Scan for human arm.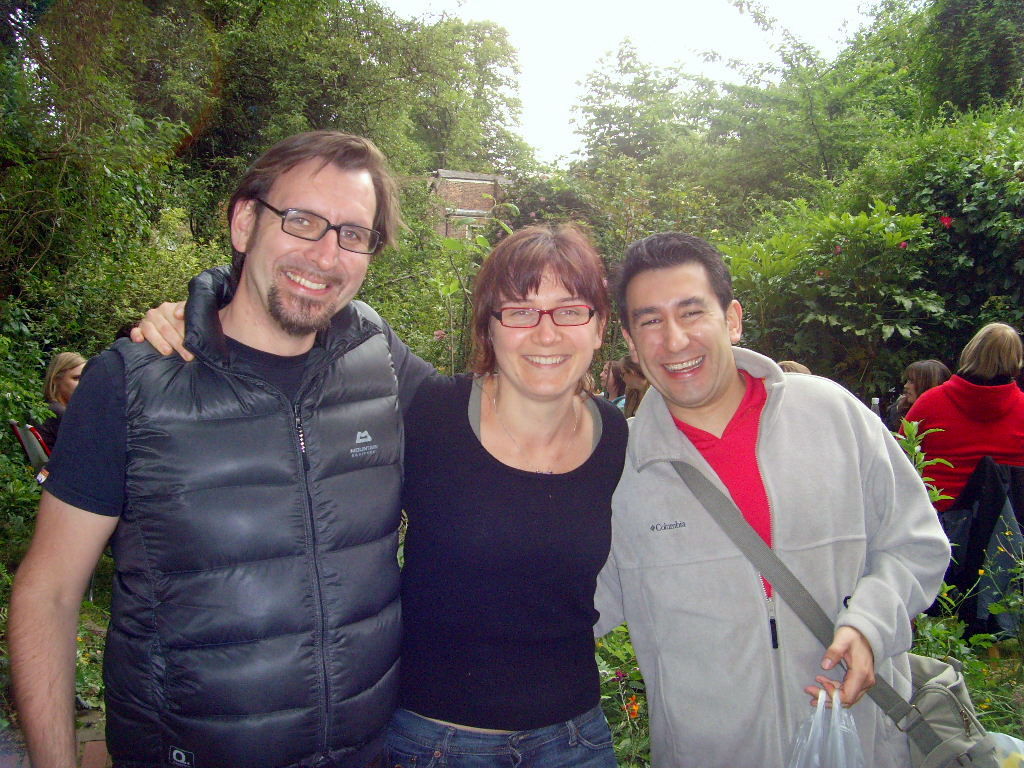
Scan result: x1=890 y1=395 x2=922 y2=454.
